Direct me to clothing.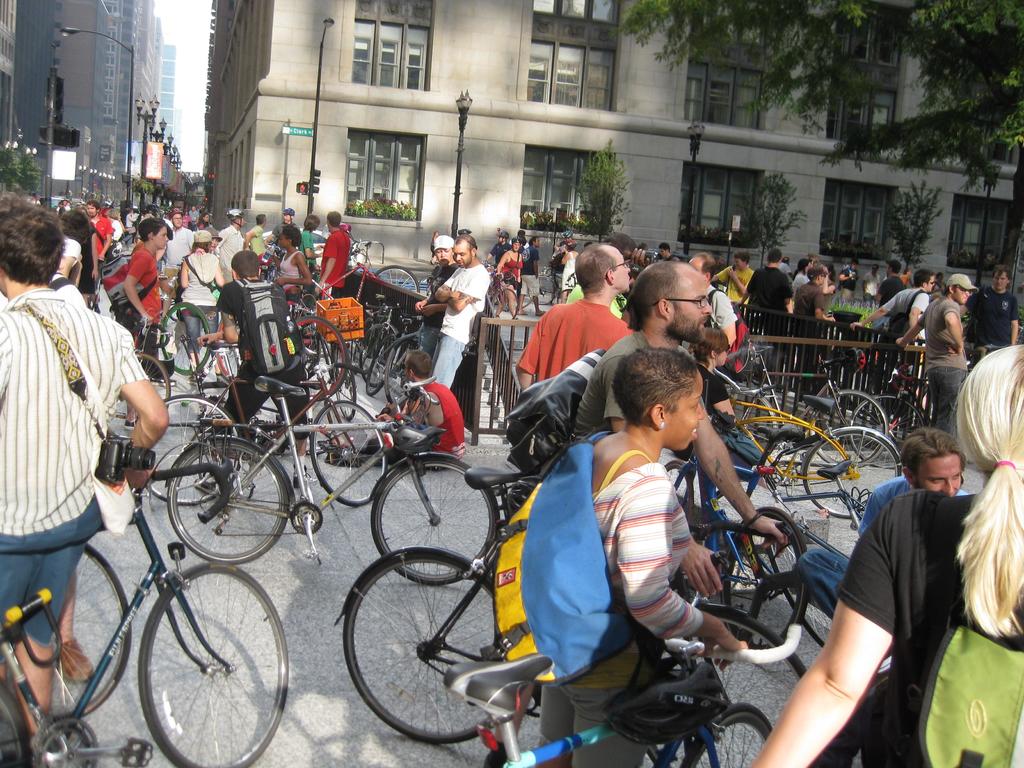
Direction: 916/296/969/428.
